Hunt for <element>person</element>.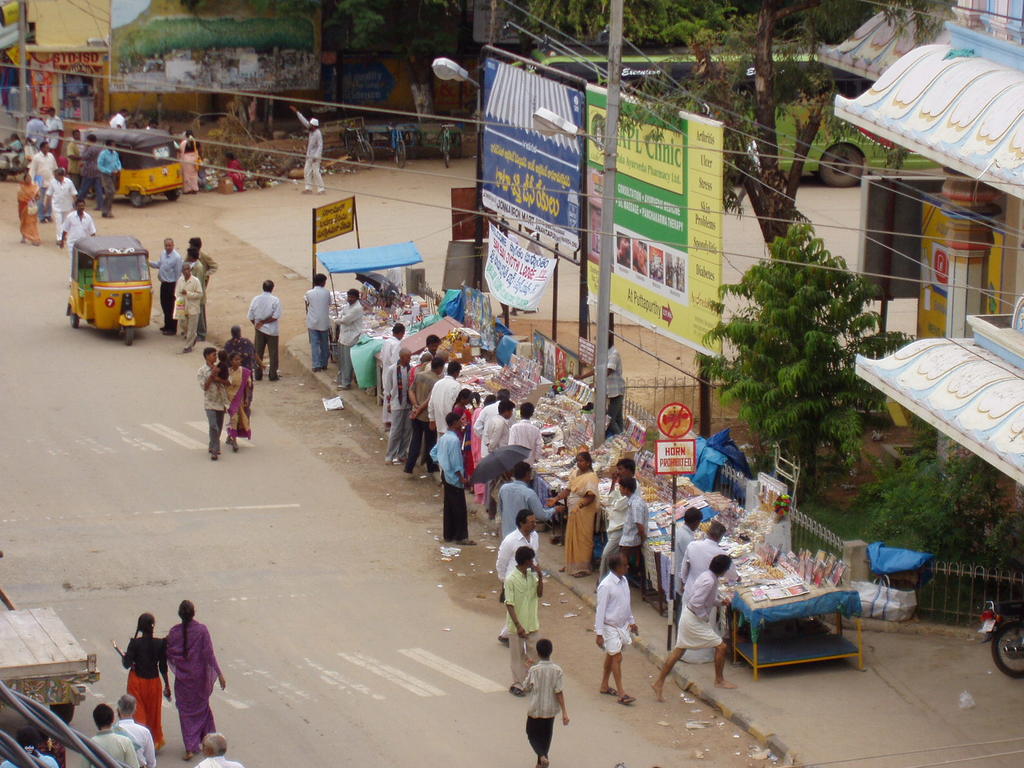
Hunted down at box=[422, 358, 464, 490].
